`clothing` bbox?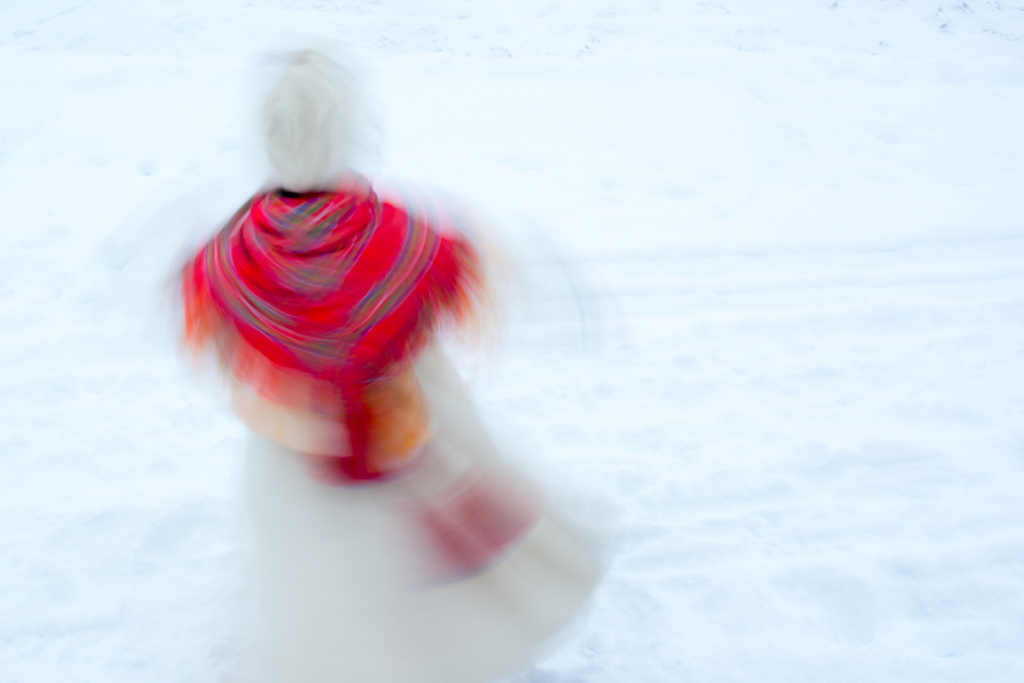
bbox=(82, 131, 669, 615)
